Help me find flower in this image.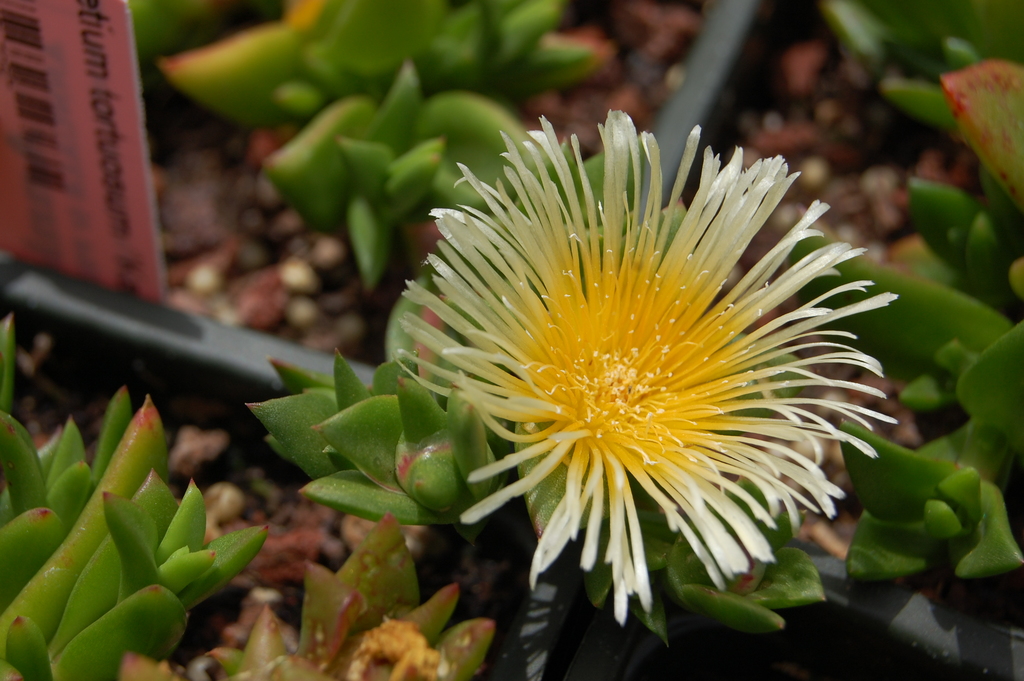
Found it: 350,117,897,654.
